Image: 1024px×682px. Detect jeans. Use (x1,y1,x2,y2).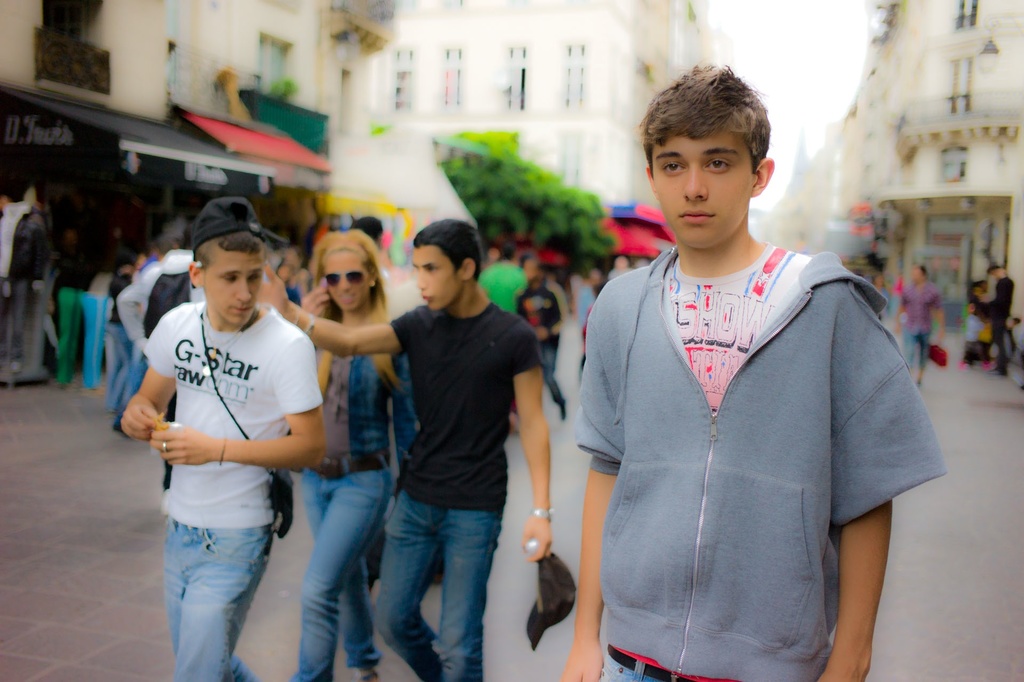
(104,328,128,399).
